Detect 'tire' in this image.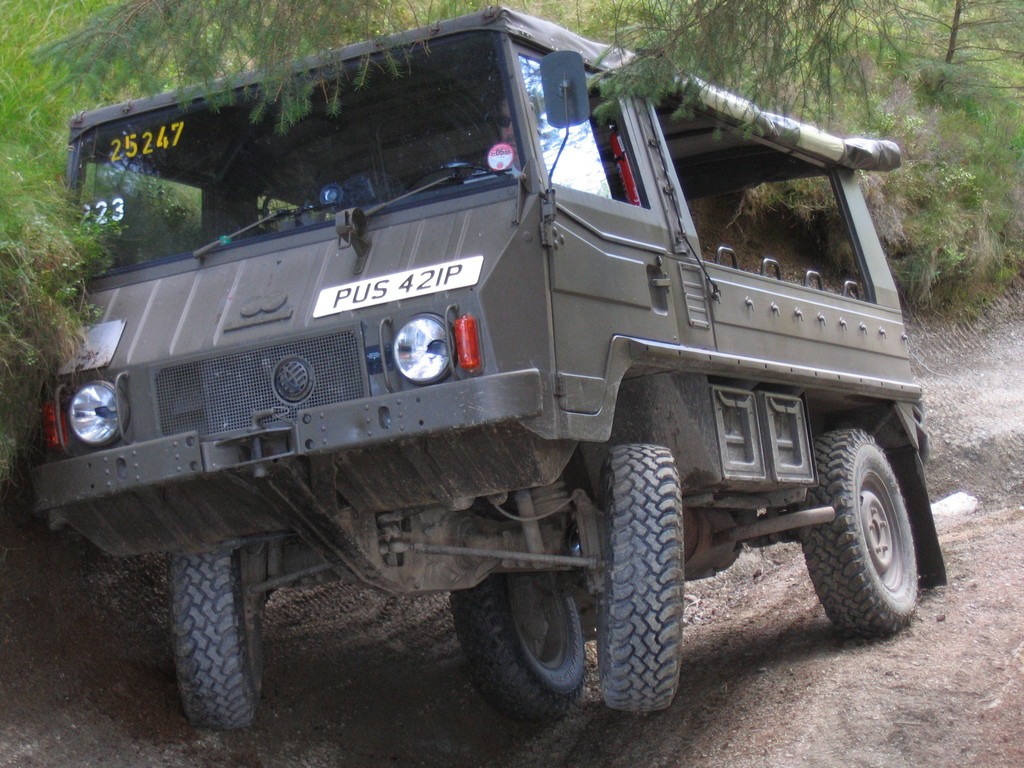
Detection: [x1=447, y1=566, x2=579, y2=729].
